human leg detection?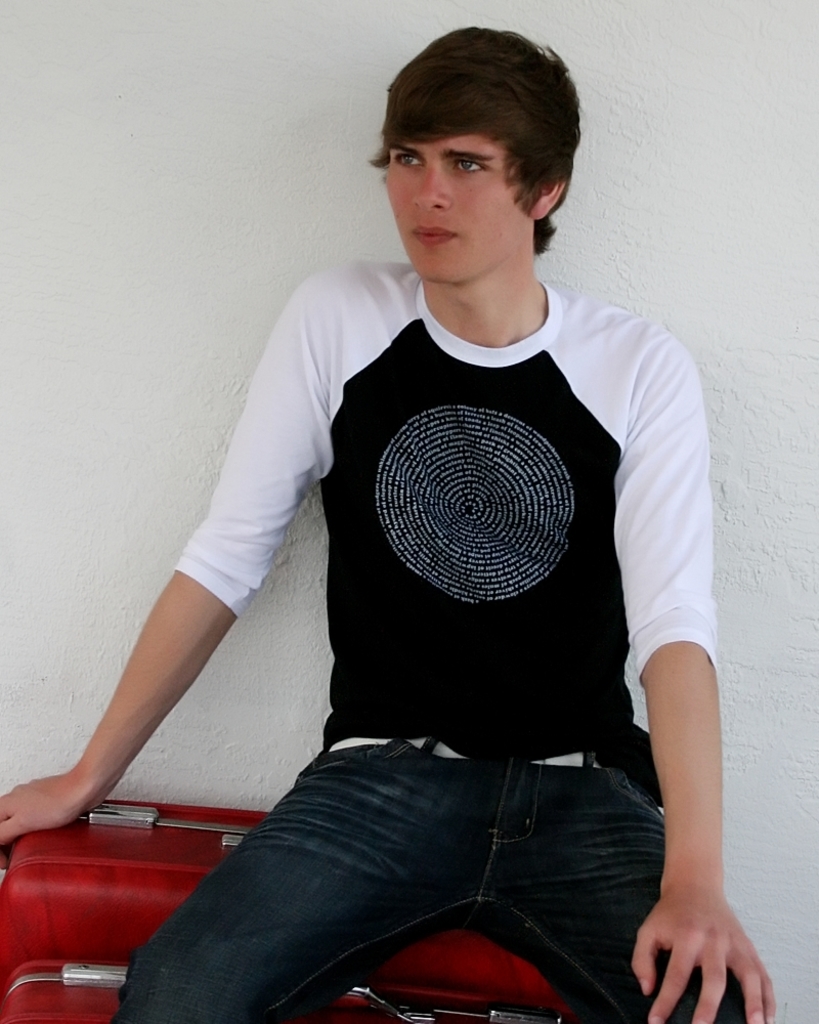
(left=482, top=759, right=745, bottom=1023)
